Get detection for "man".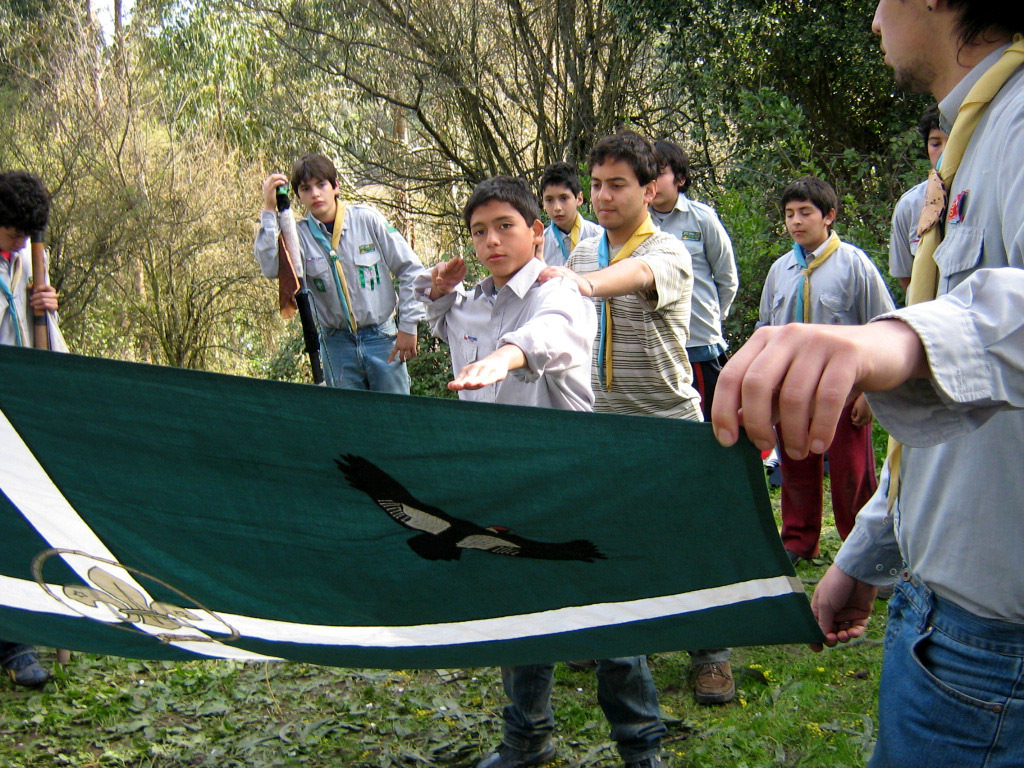
Detection: <box>711,0,1023,767</box>.
